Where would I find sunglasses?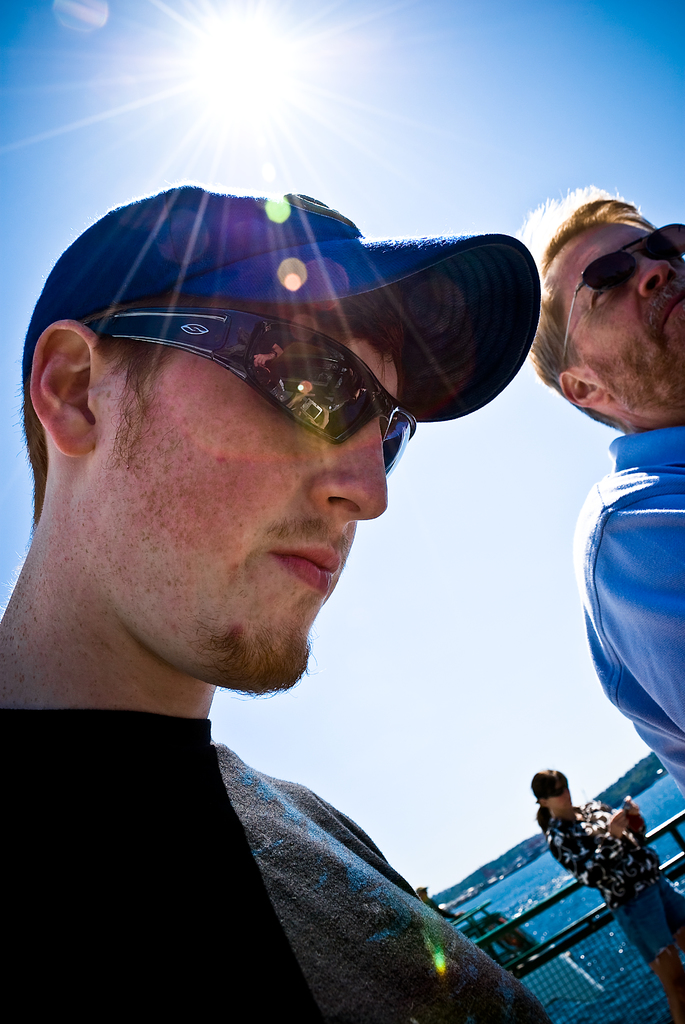
At (553,220,684,374).
